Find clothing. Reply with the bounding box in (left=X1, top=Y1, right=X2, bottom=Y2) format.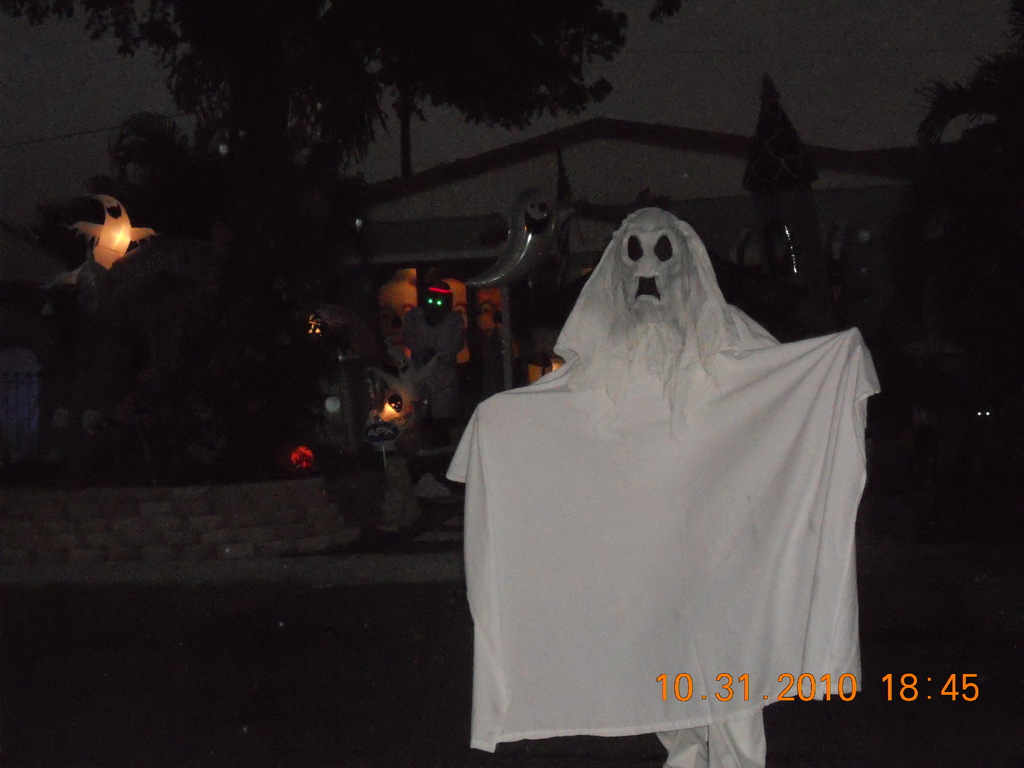
(left=445, top=246, right=877, bottom=767).
